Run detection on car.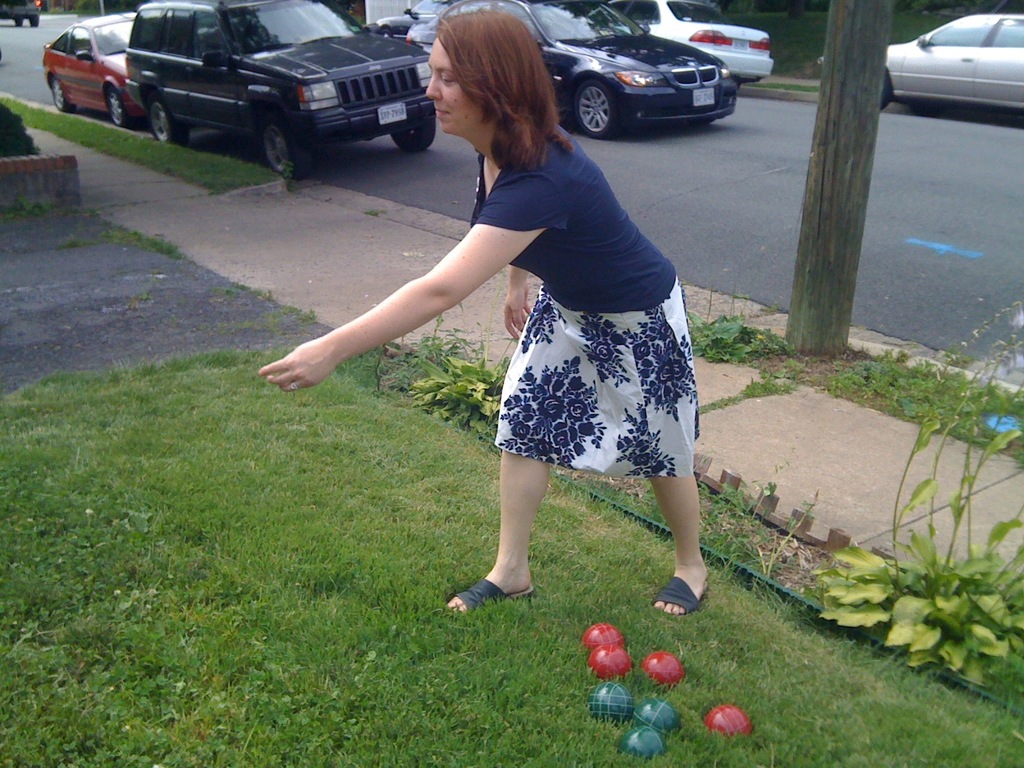
Result: [left=370, top=0, right=456, bottom=38].
